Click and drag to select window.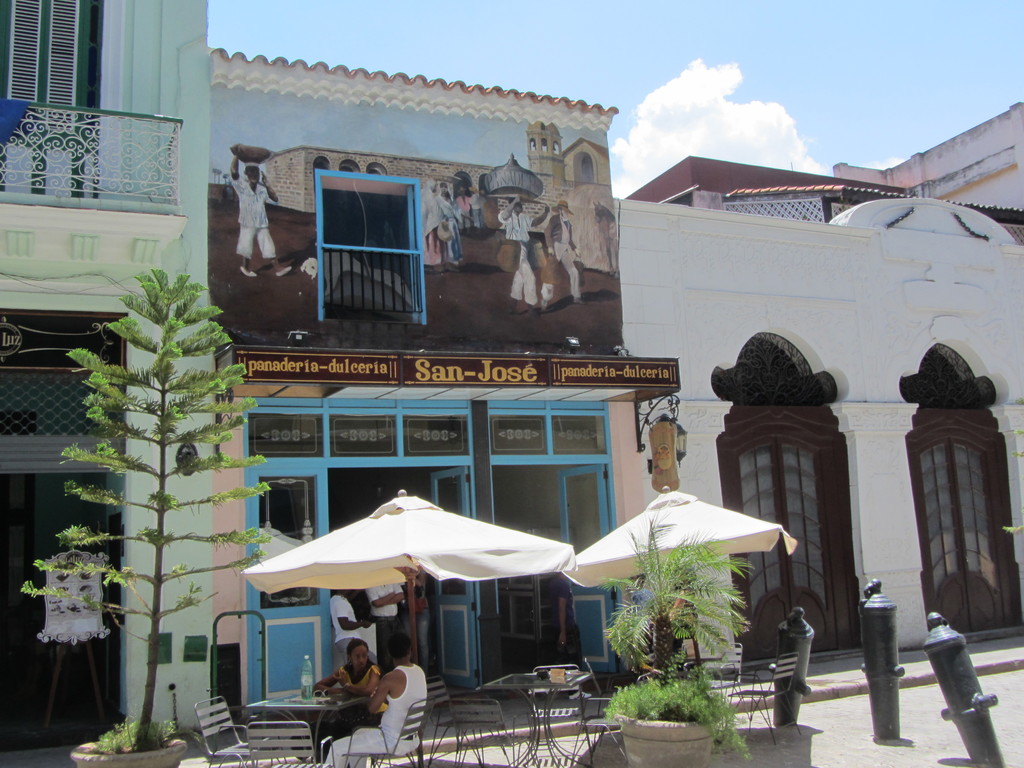
Selection: 401/410/471/460.
